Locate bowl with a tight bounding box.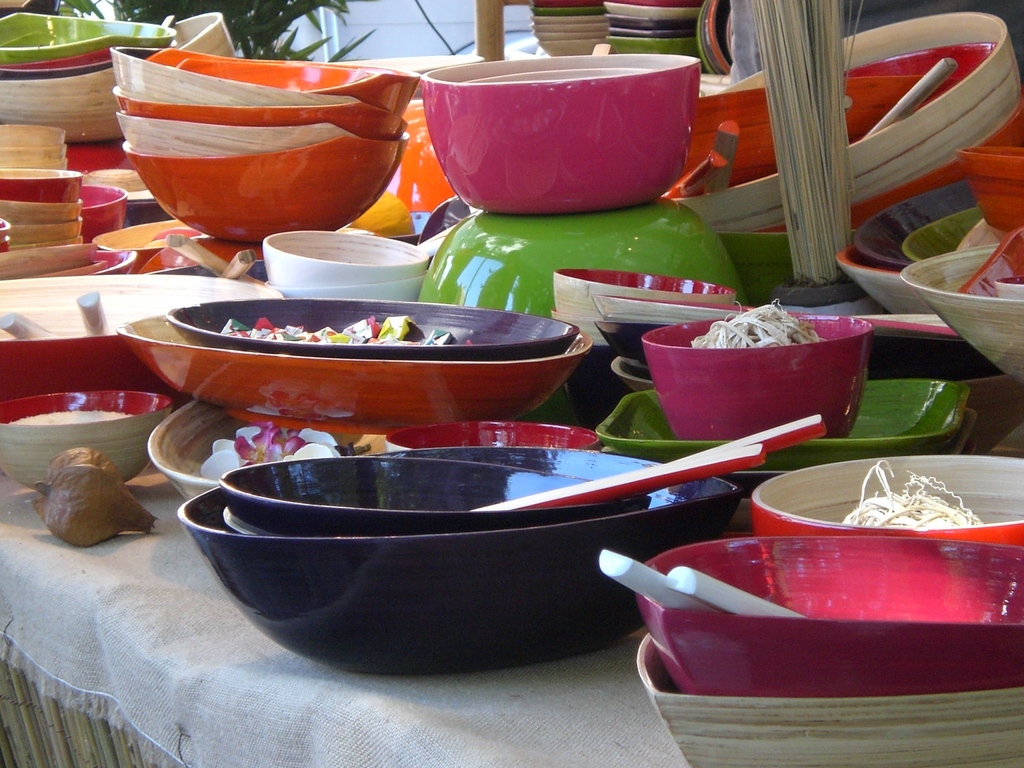
detection(17, 49, 118, 68).
